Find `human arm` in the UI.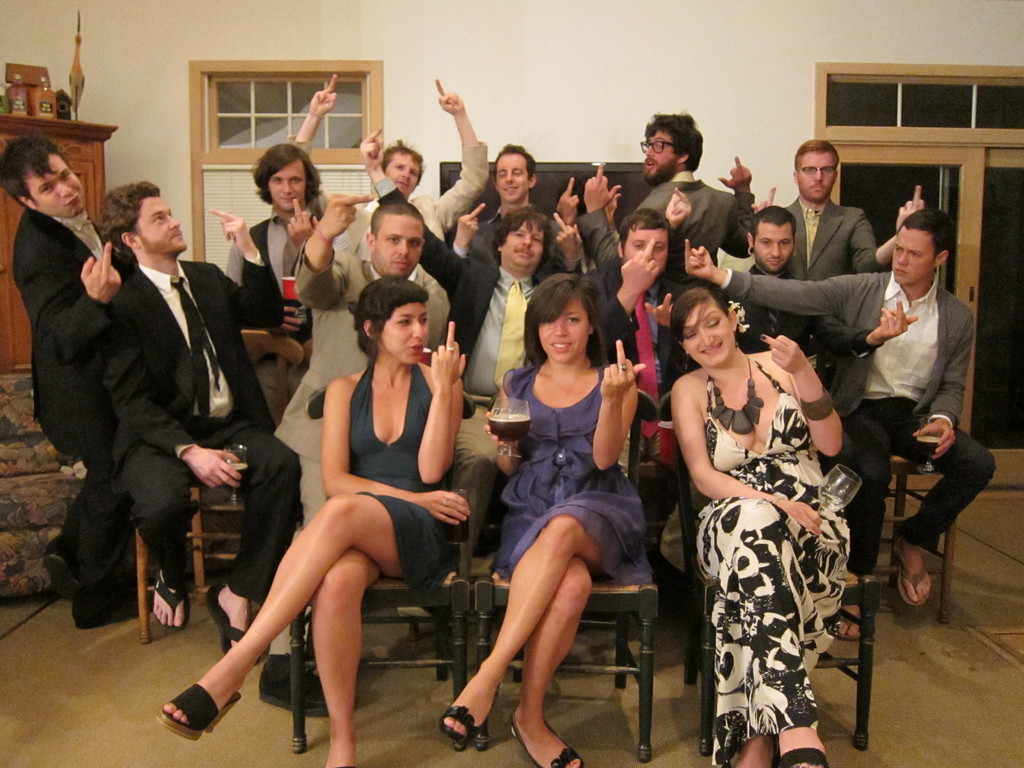
UI element at [556,207,581,276].
